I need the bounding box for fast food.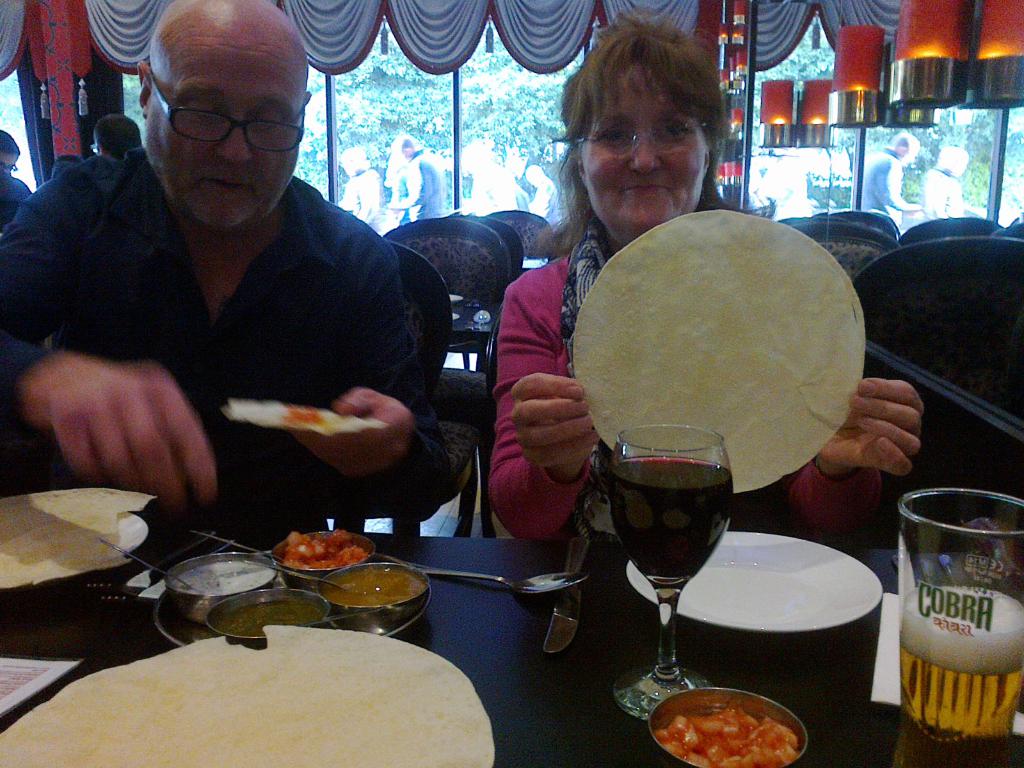
Here it is: <box>0,617,498,767</box>.
